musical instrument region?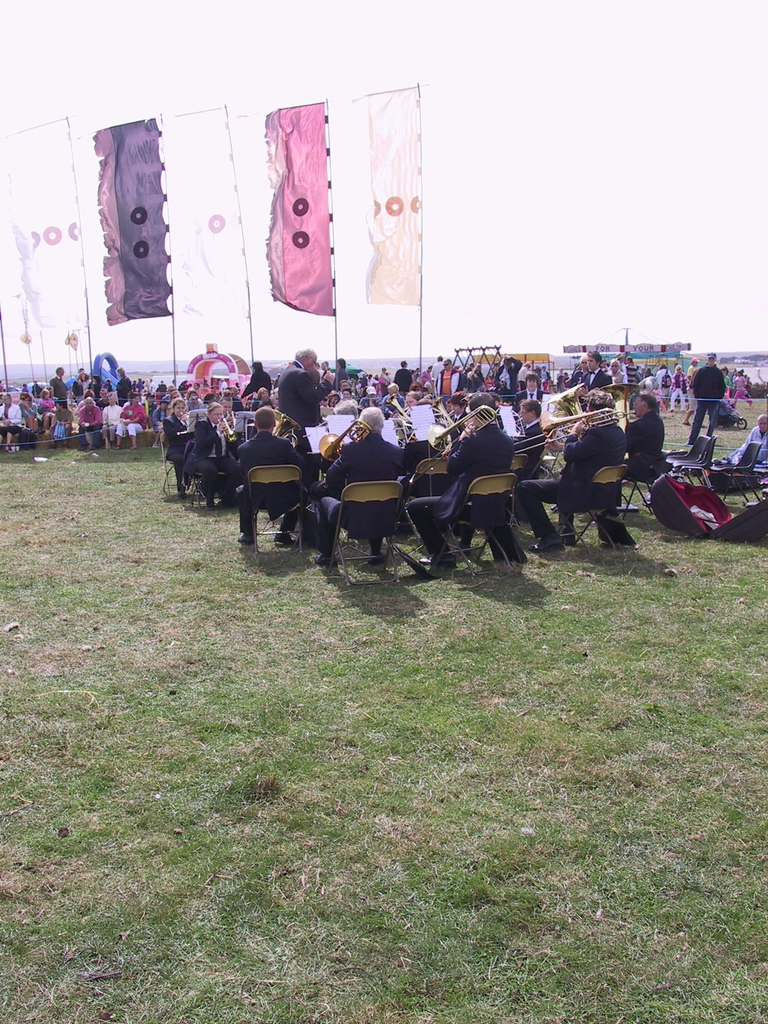
[229, 408, 245, 429]
